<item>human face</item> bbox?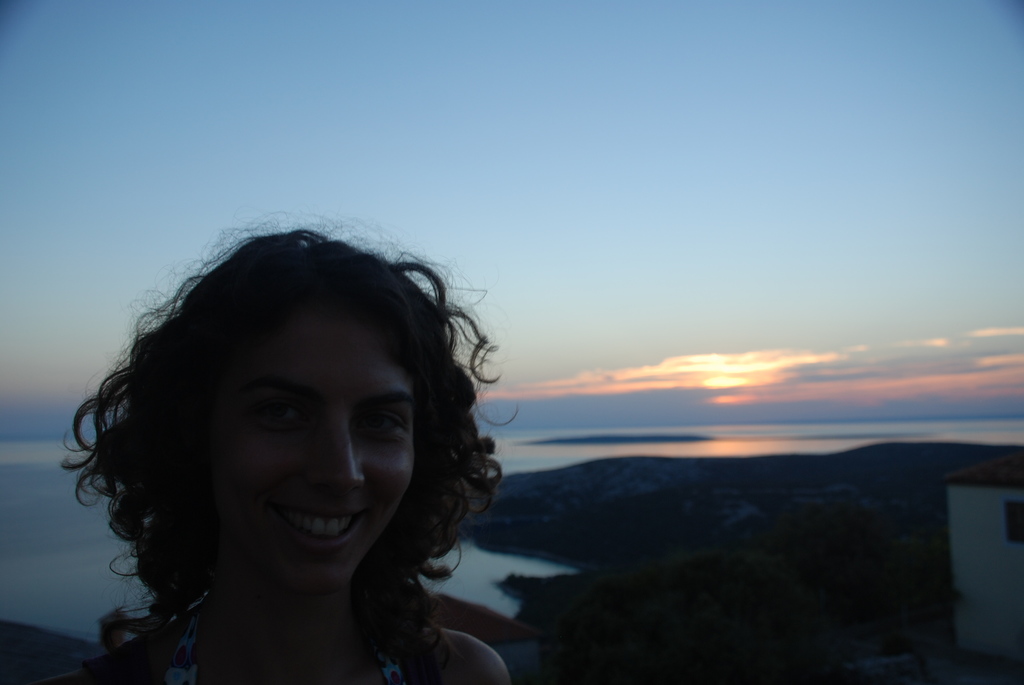
locate(204, 316, 416, 583)
